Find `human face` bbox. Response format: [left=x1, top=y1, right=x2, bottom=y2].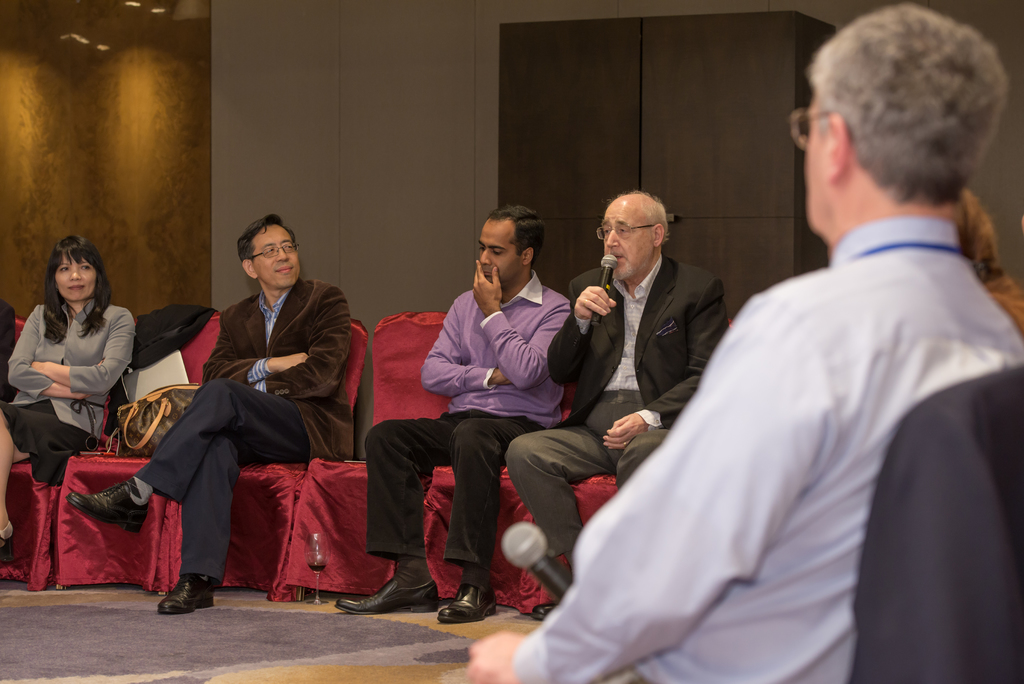
[left=599, top=202, right=652, bottom=284].
